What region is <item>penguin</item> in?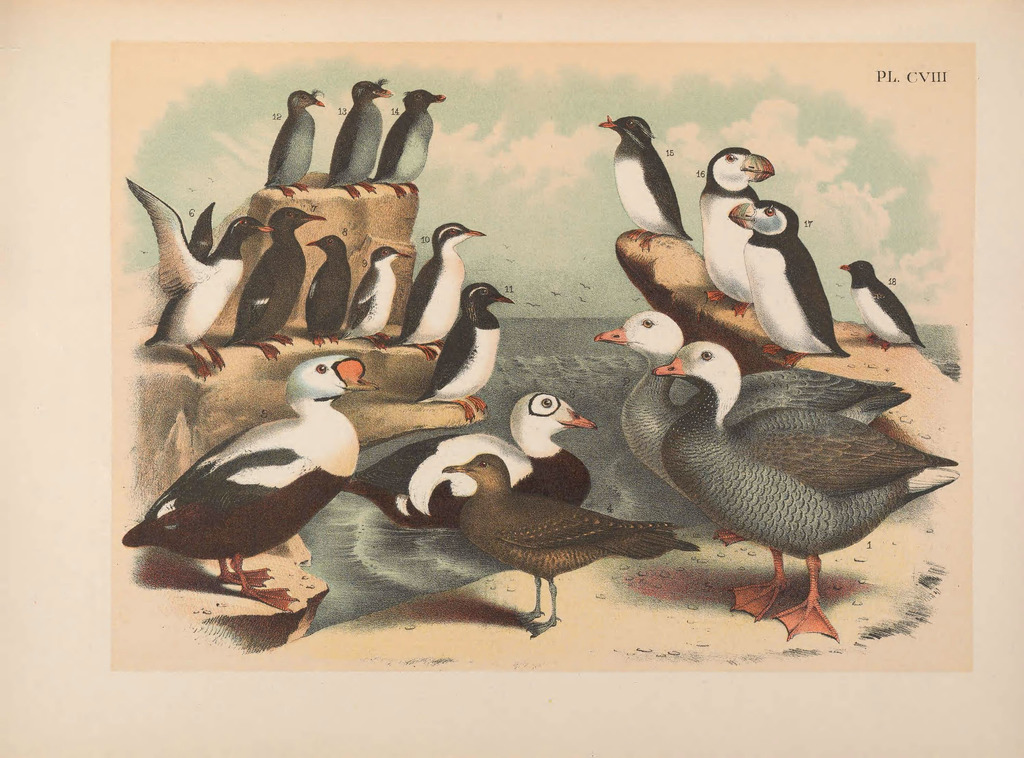
select_region(420, 280, 512, 421).
